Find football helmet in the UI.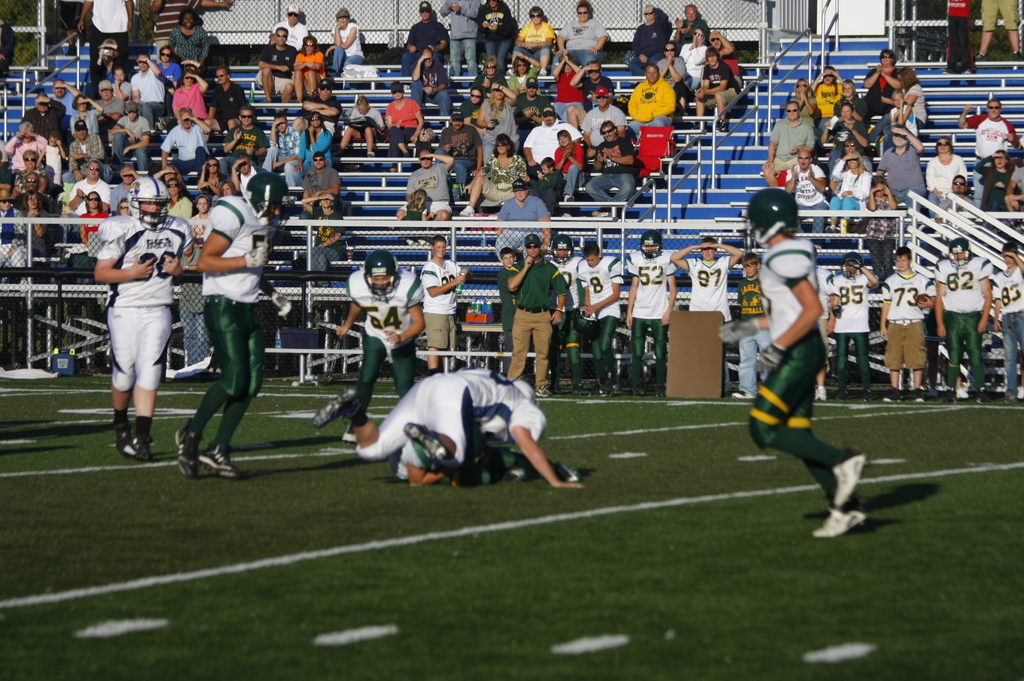
UI element at (left=362, top=251, right=396, bottom=301).
